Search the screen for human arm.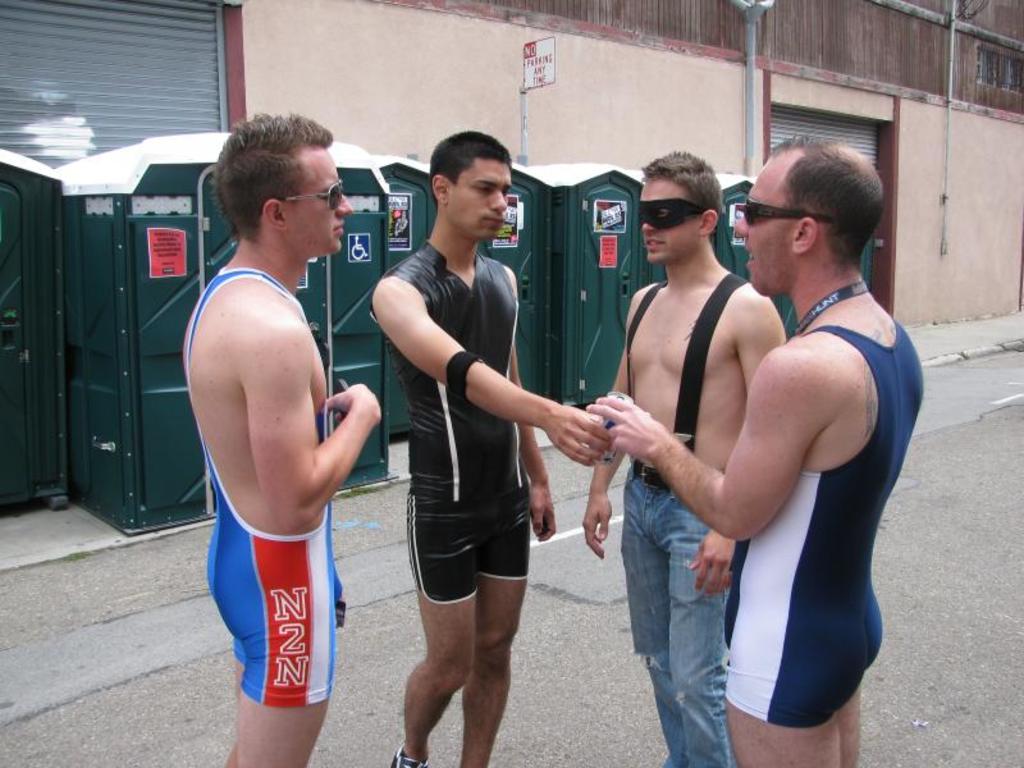
Found at [577, 346, 831, 549].
